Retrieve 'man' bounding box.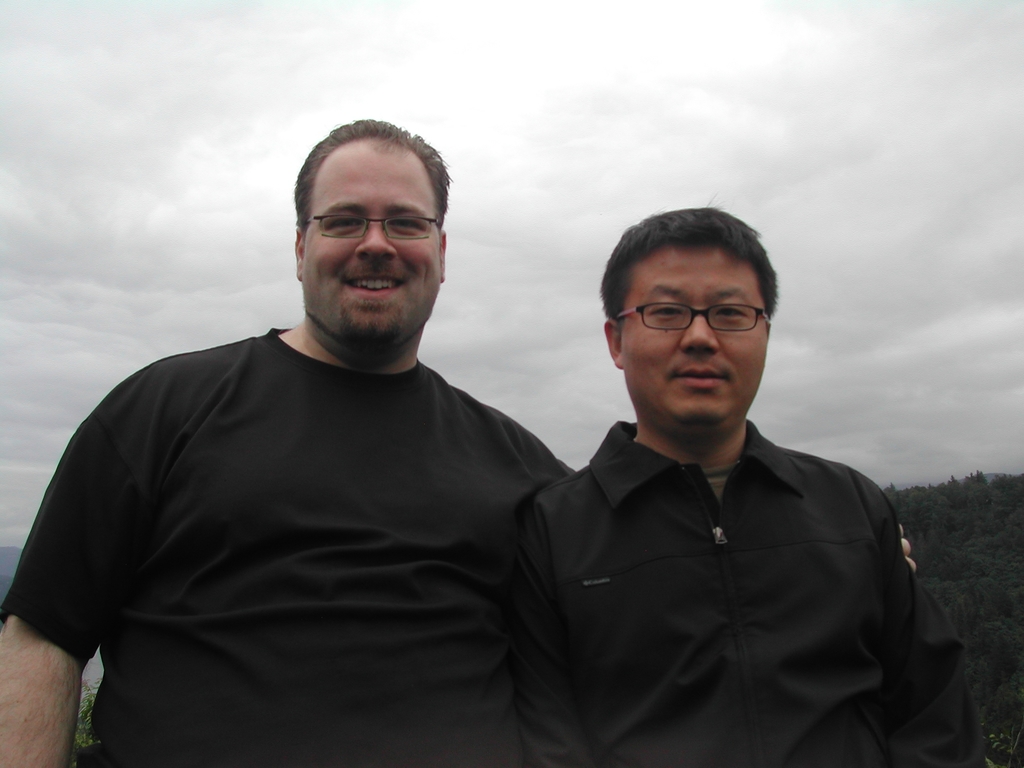
Bounding box: 0:117:918:767.
